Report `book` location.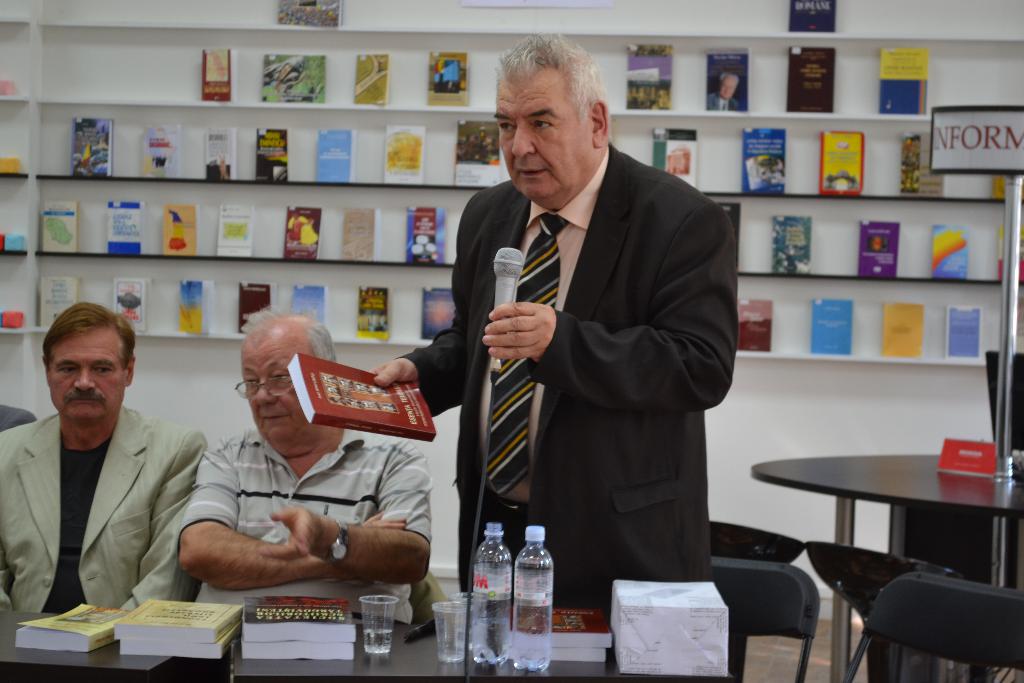
Report: locate(380, 126, 427, 186).
